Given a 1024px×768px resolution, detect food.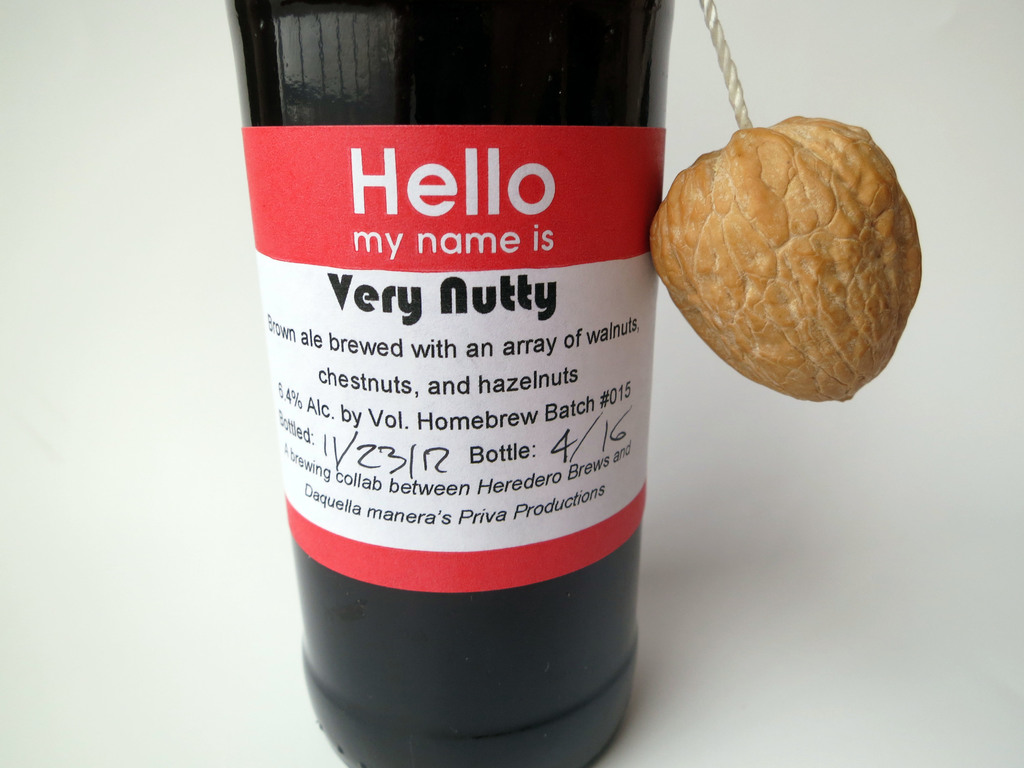
box=[662, 127, 913, 386].
